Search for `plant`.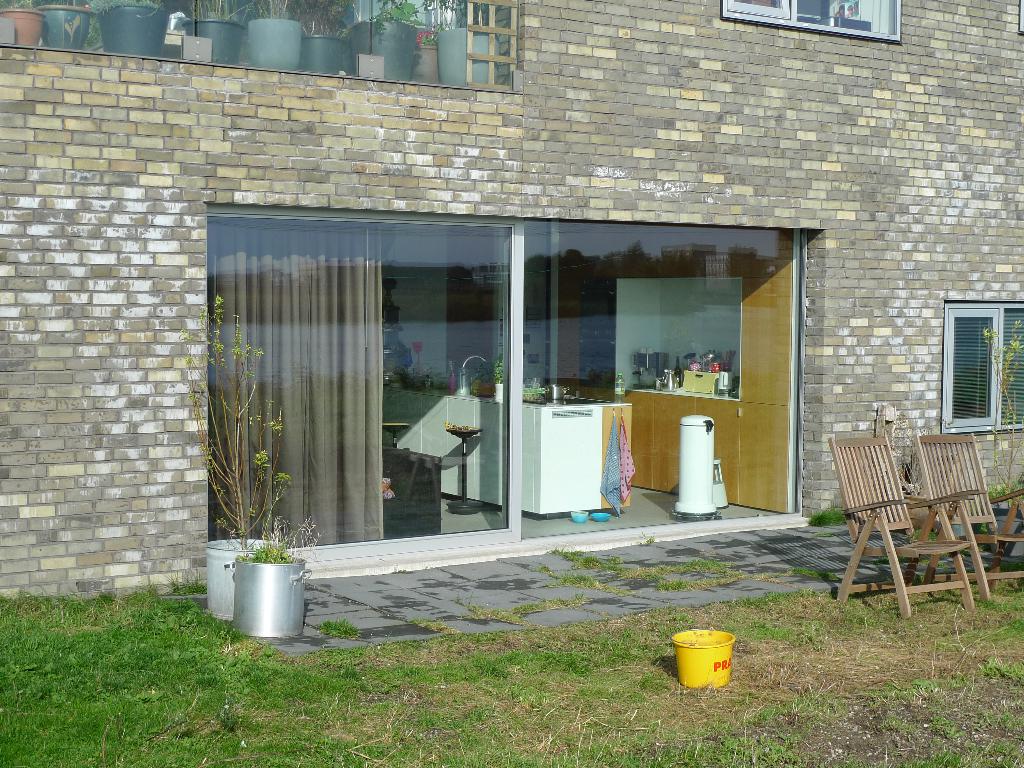
Found at 913/529/943/540.
